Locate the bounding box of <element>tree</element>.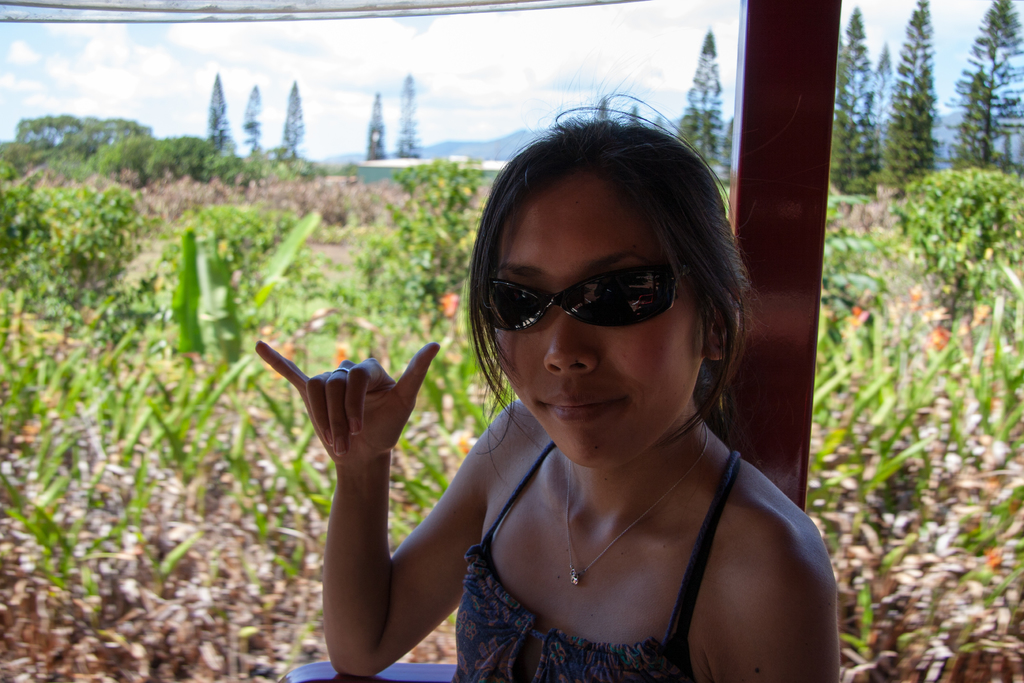
Bounding box: <region>0, 184, 150, 334</region>.
